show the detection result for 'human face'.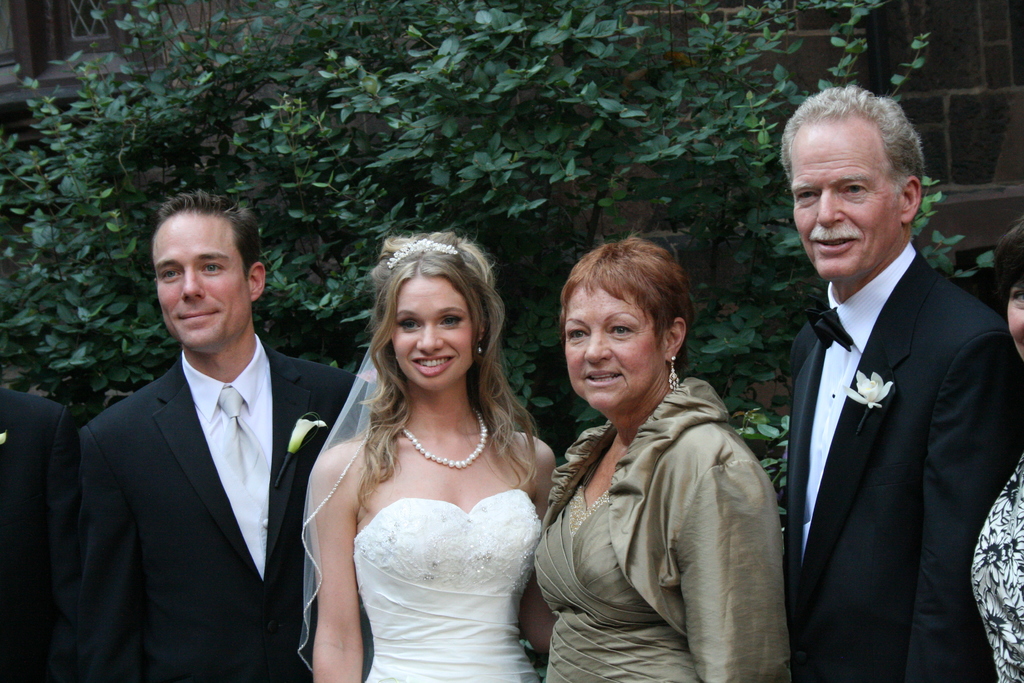
156 202 252 350.
